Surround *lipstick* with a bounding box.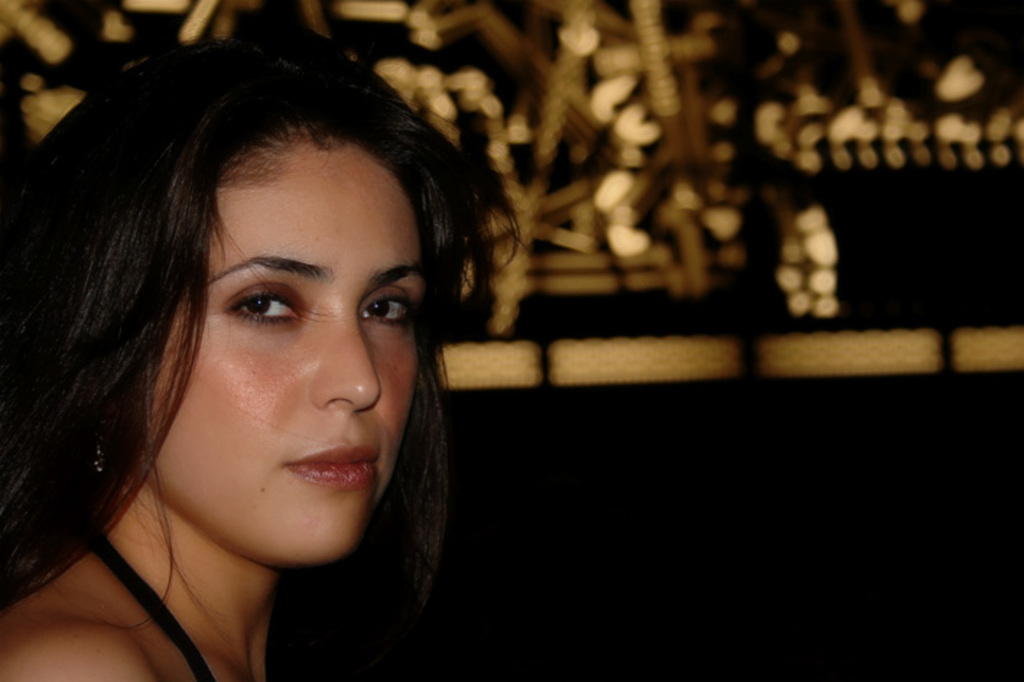
detection(290, 441, 380, 485).
